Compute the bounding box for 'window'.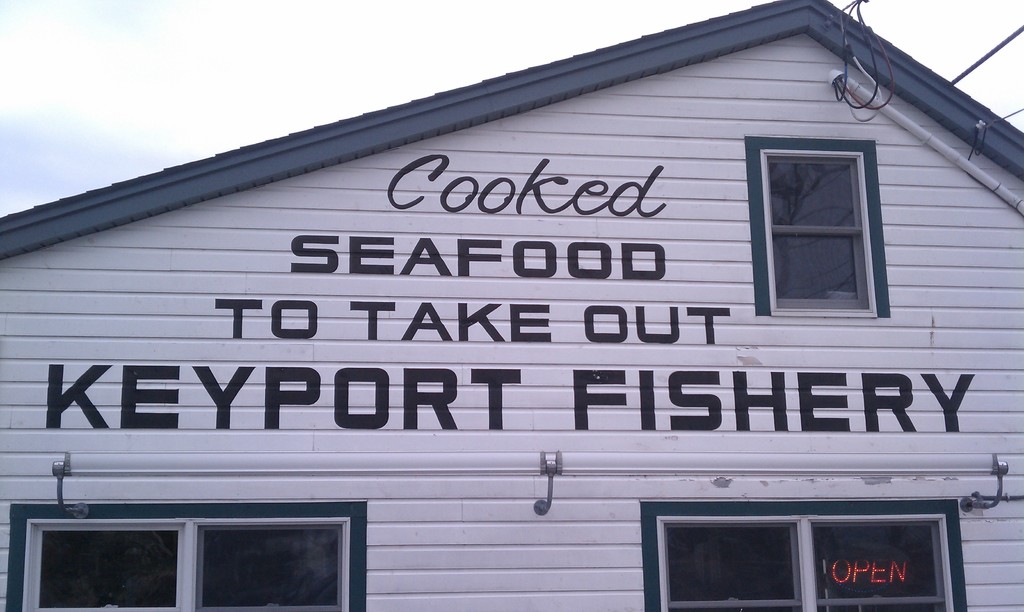
l=641, t=496, r=970, b=610.
